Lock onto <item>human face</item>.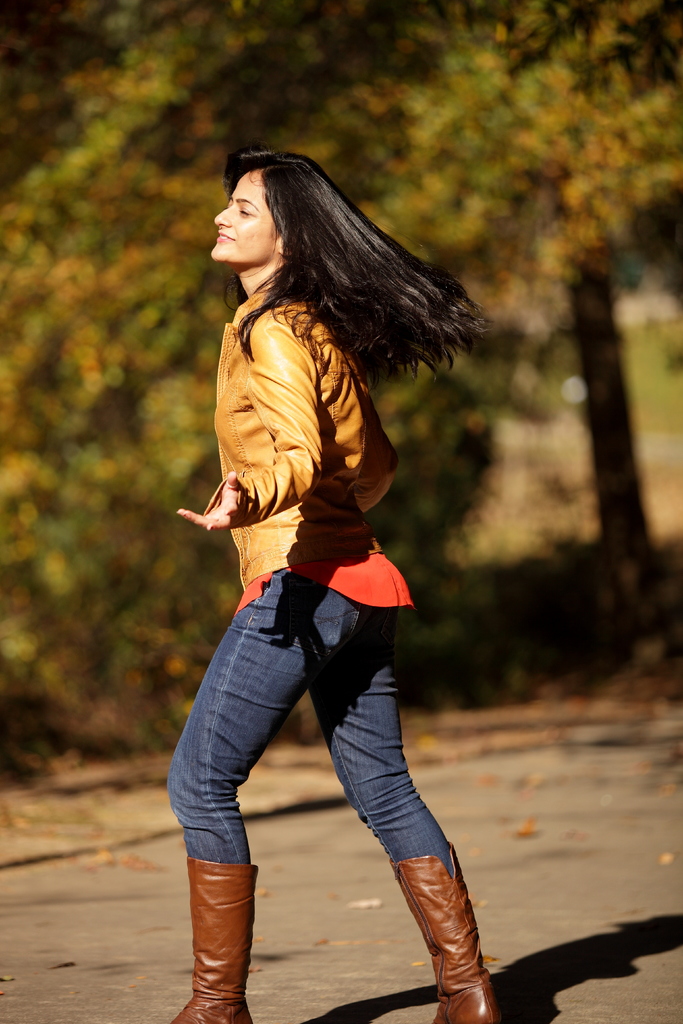
Locked: [210,159,290,269].
